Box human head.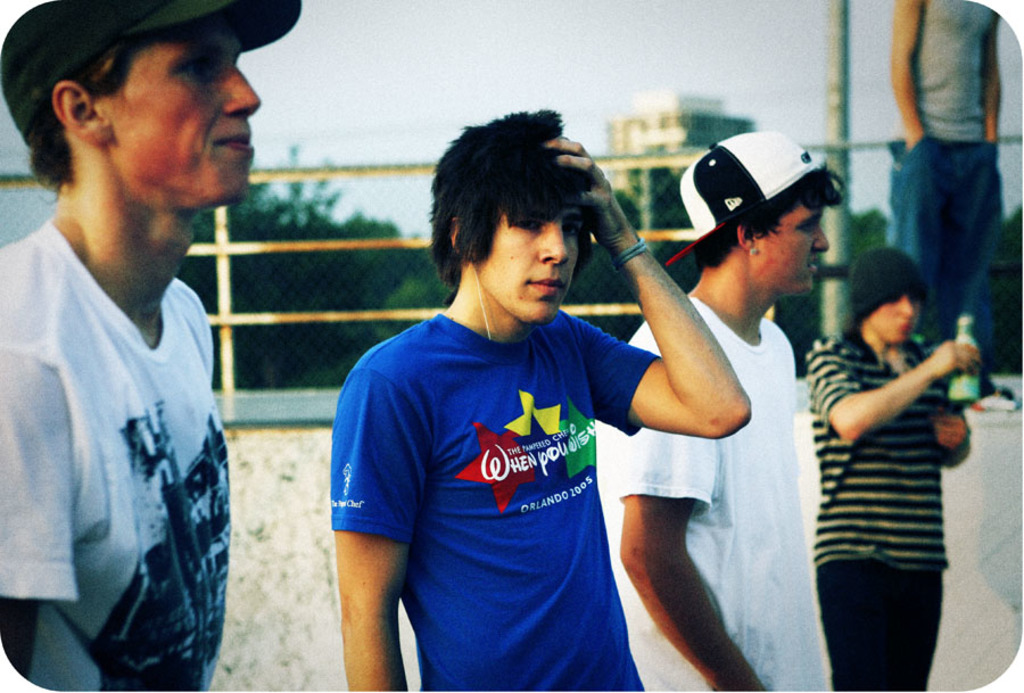
x1=850, y1=251, x2=923, y2=343.
